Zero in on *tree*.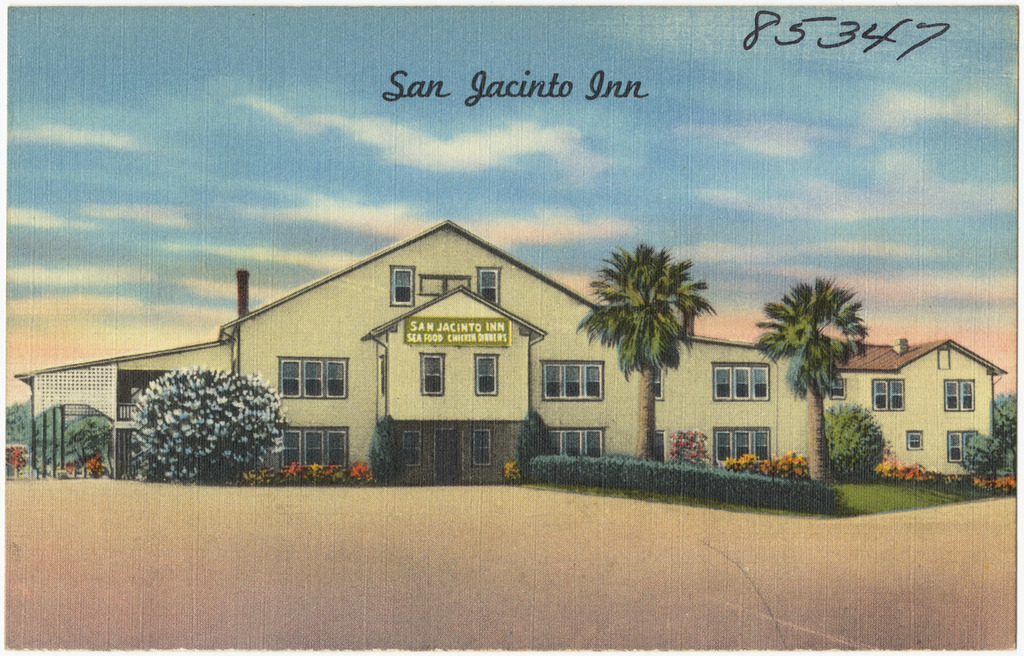
Zeroed in: <region>563, 238, 683, 464</region>.
